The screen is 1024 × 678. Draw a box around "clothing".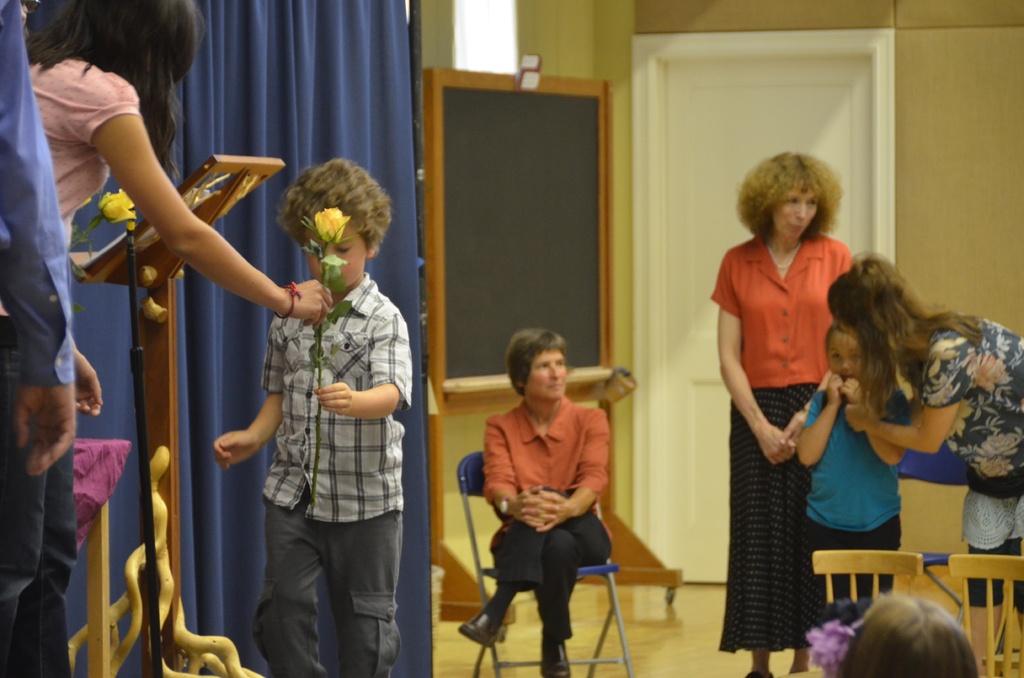
crop(21, 45, 145, 234).
